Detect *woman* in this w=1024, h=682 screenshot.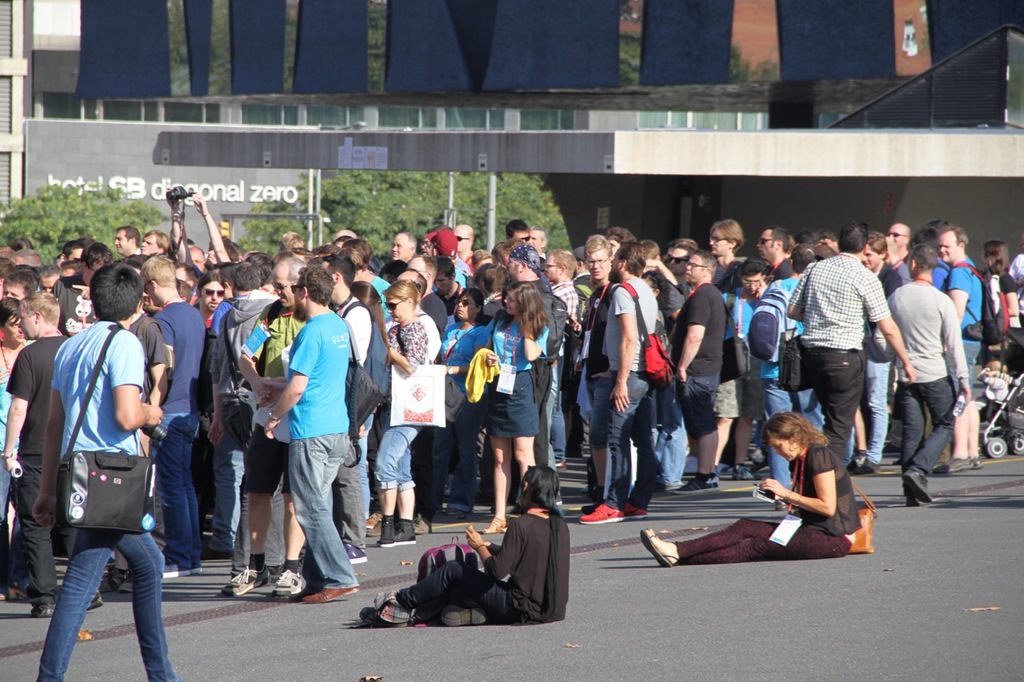
Detection: (x1=0, y1=297, x2=32, y2=603).
